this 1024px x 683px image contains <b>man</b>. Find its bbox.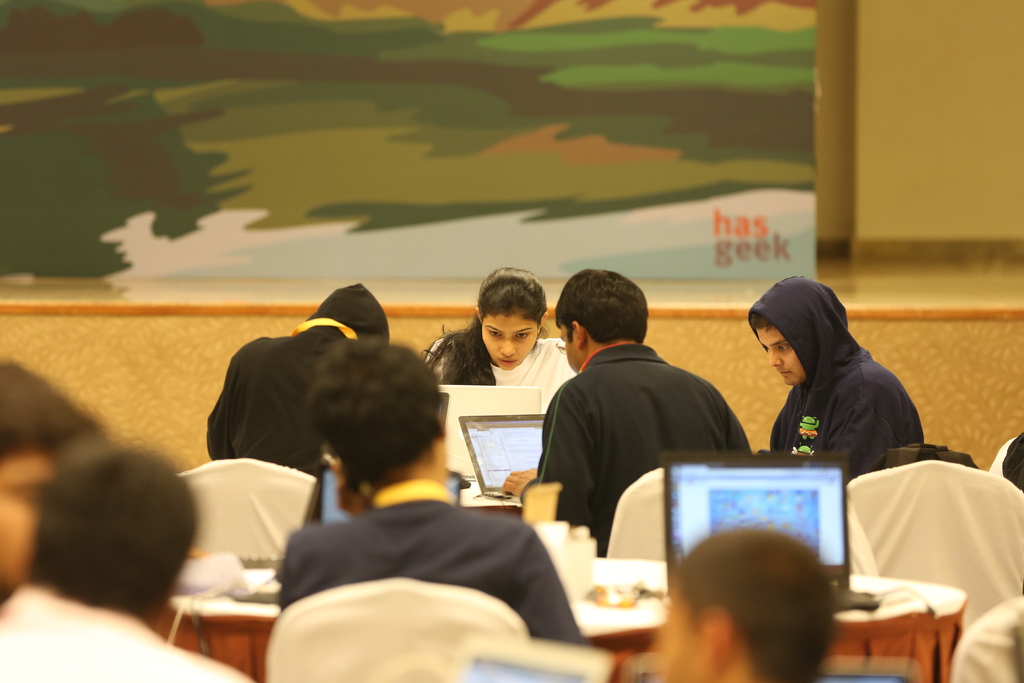
[270, 338, 584, 647].
